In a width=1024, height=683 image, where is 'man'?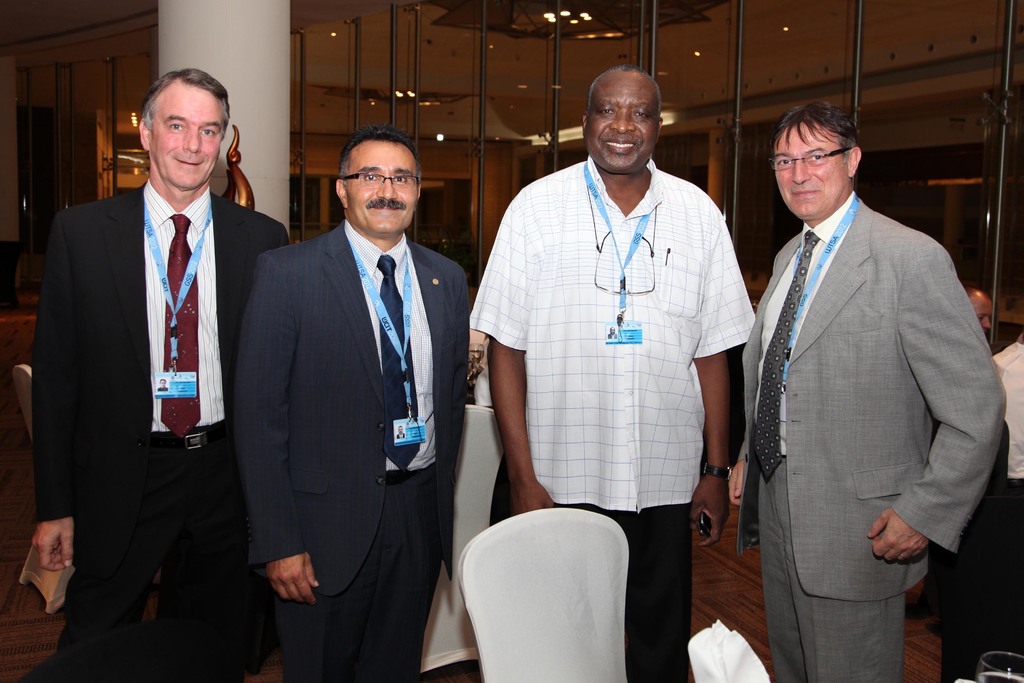
966, 327, 1023, 682.
